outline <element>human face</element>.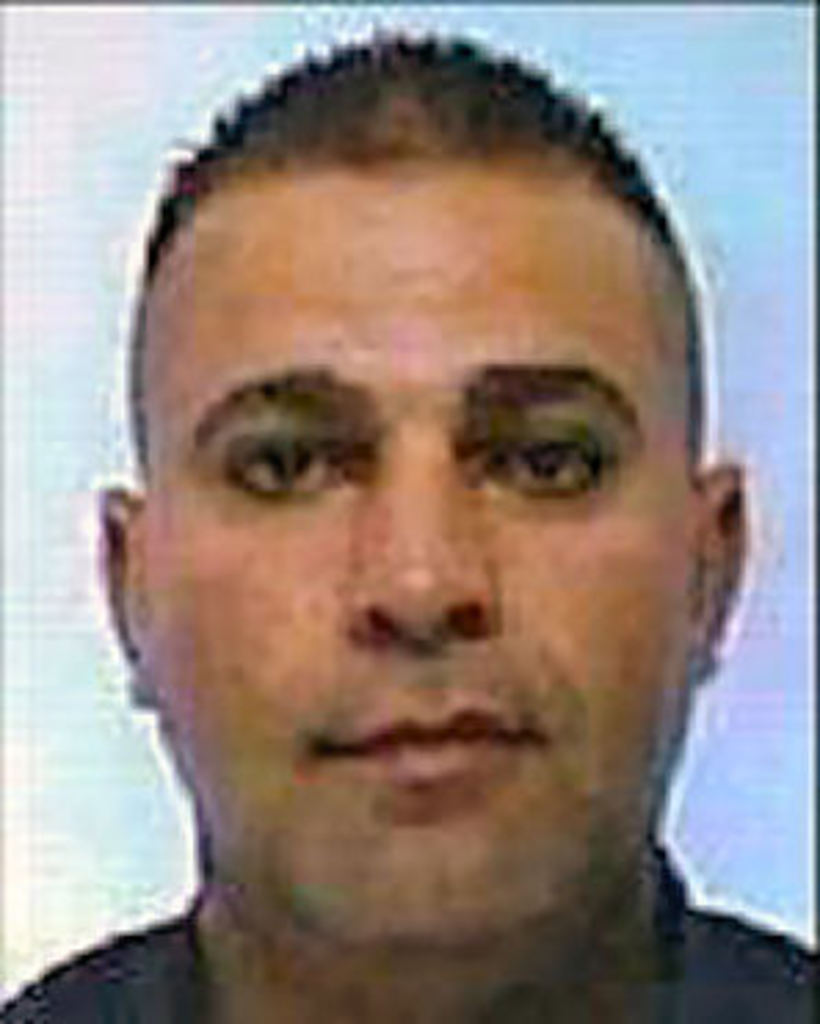
Outline: bbox(146, 127, 701, 958).
